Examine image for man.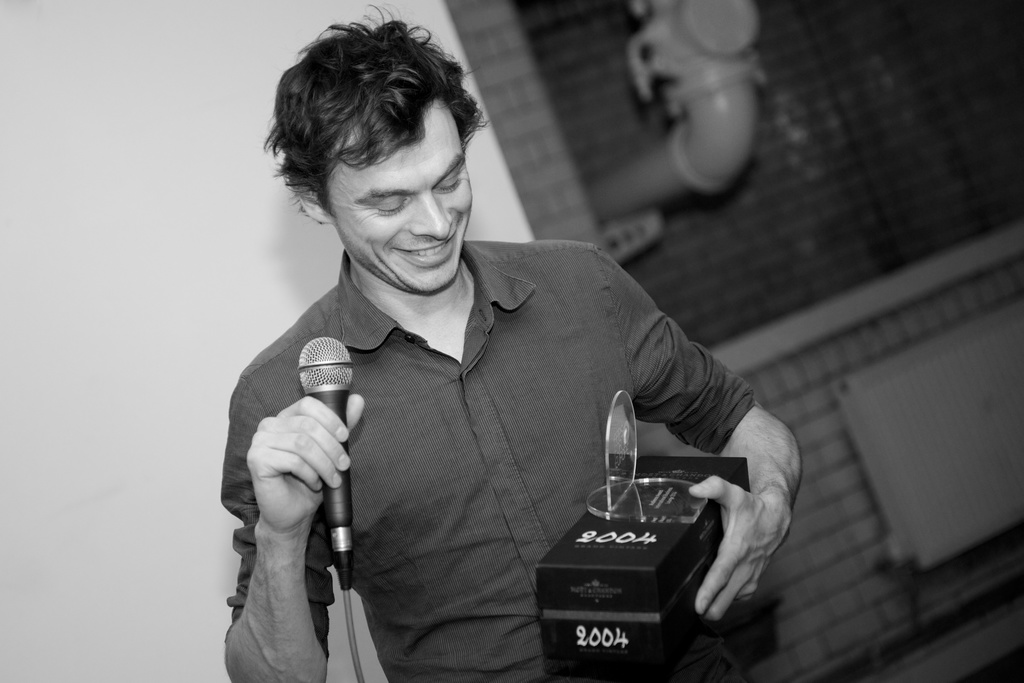
Examination result: bbox=(220, 13, 801, 682).
